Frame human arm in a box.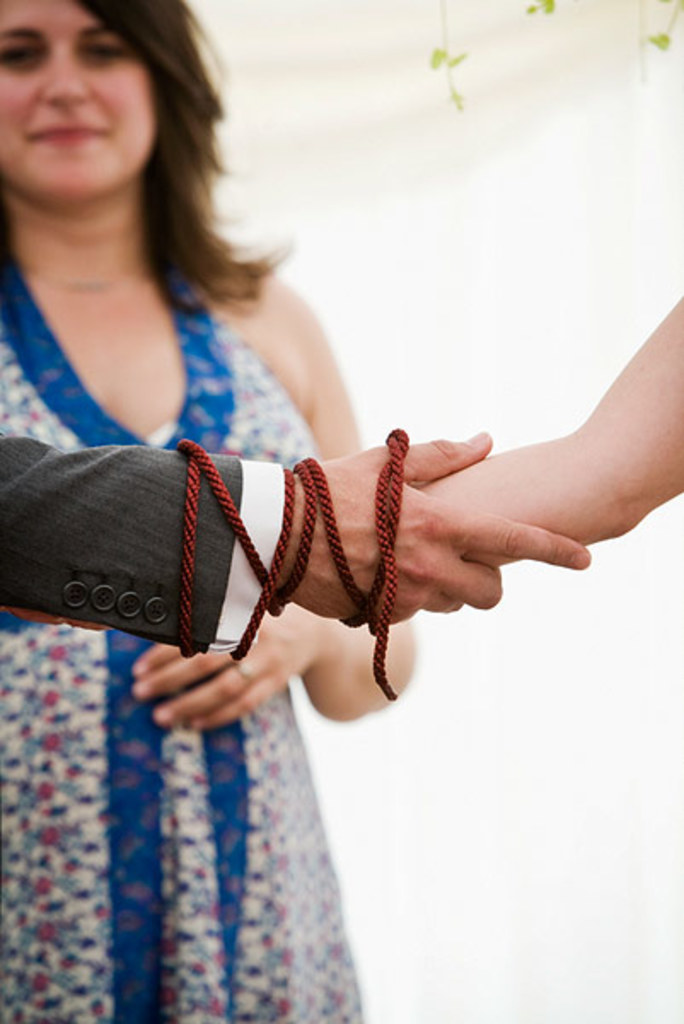
(x1=140, y1=265, x2=425, y2=722).
